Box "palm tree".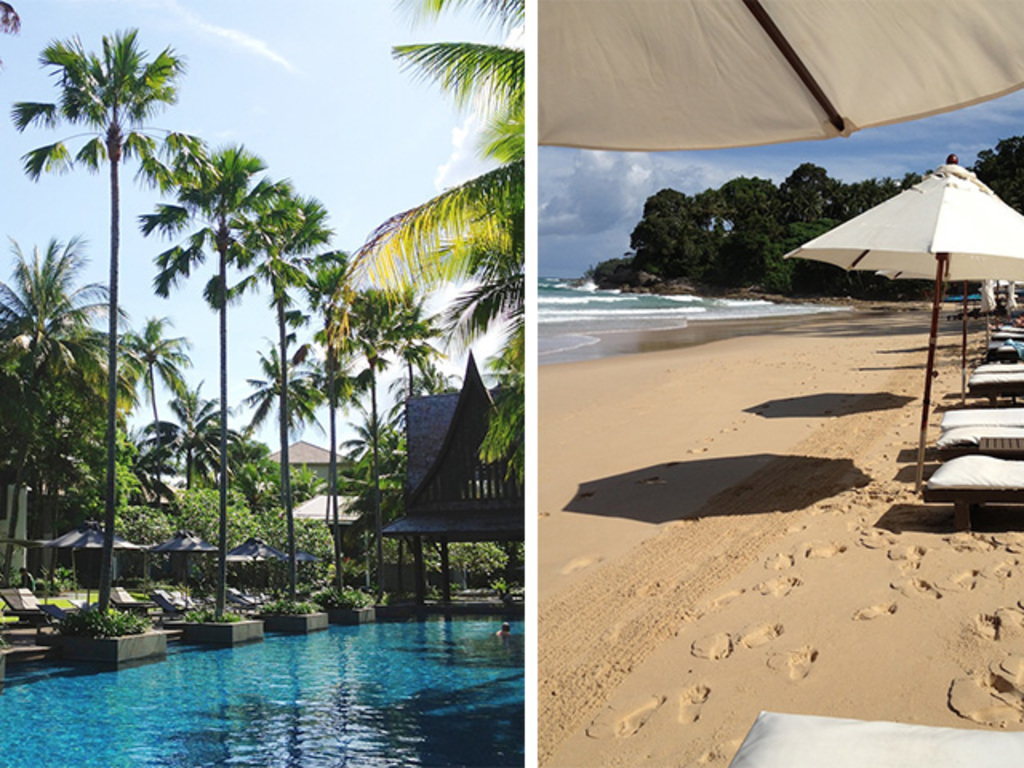
bbox(250, 358, 344, 536).
